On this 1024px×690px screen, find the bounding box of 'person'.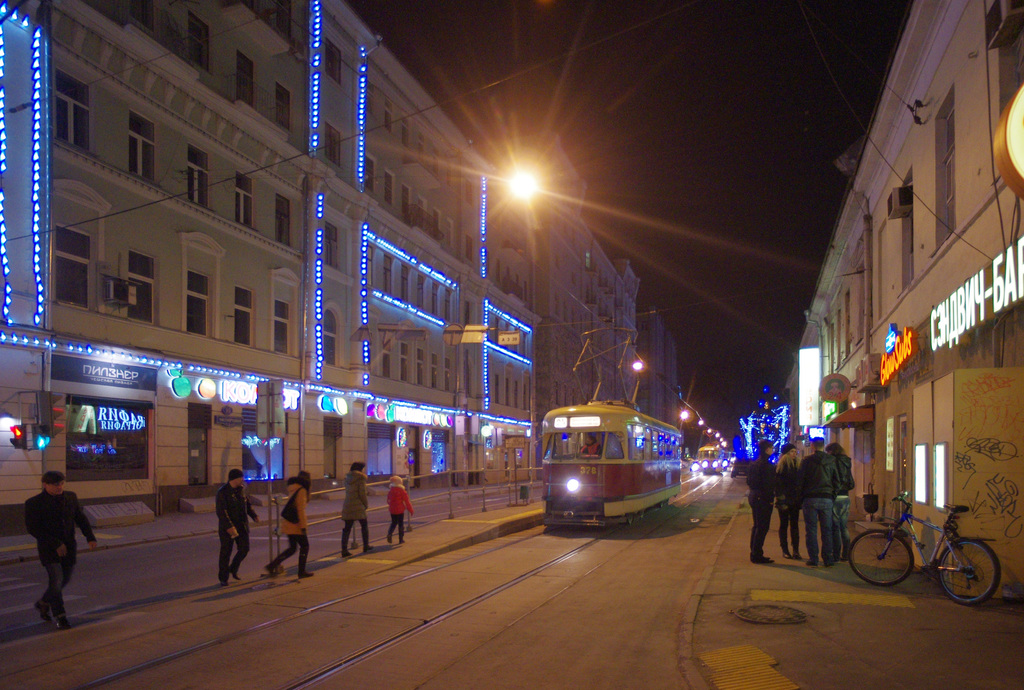
Bounding box: select_region(341, 464, 369, 556).
